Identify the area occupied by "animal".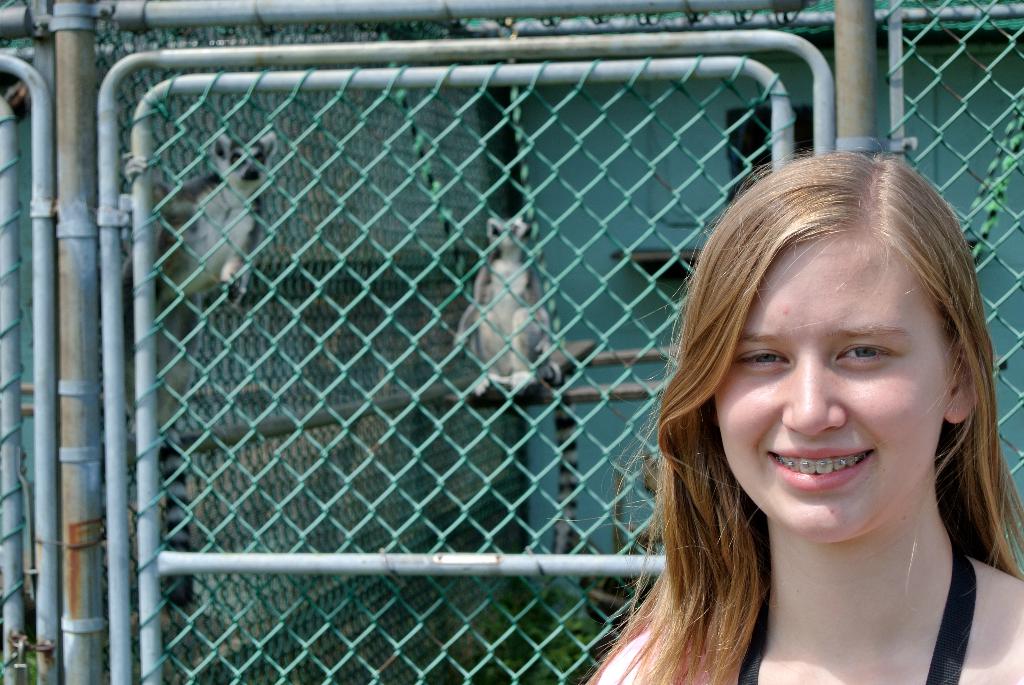
Area: select_region(456, 205, 563, 393).
